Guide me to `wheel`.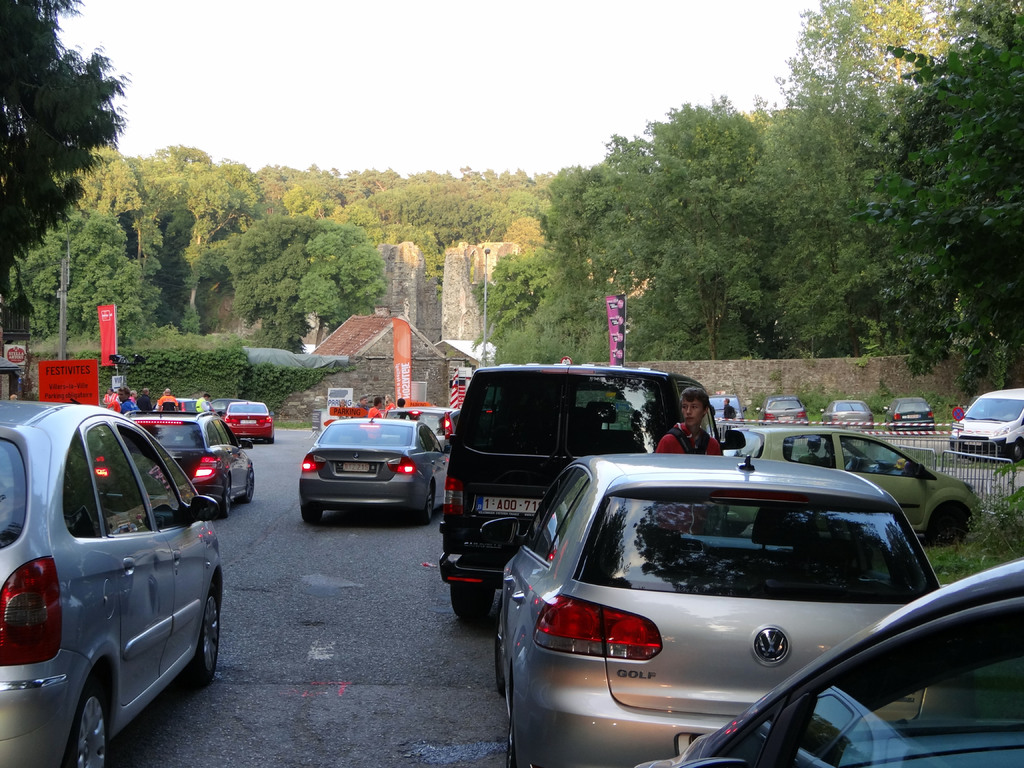
Guidance: [420, 491, 439, 521].
